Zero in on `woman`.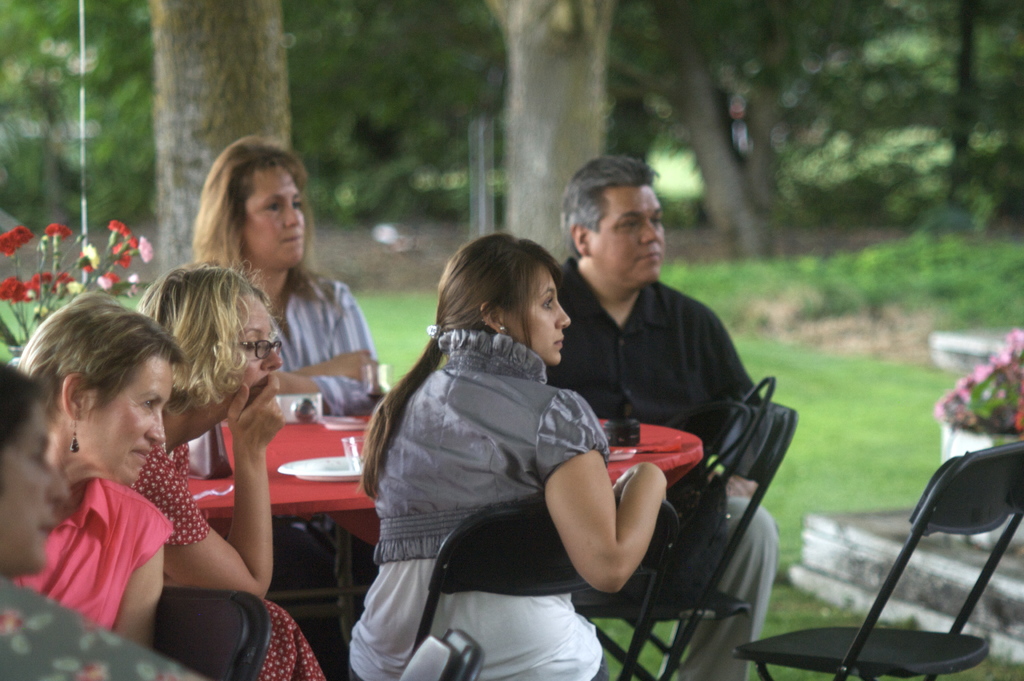
Zeroed in: (189, 130, 378, 407).
